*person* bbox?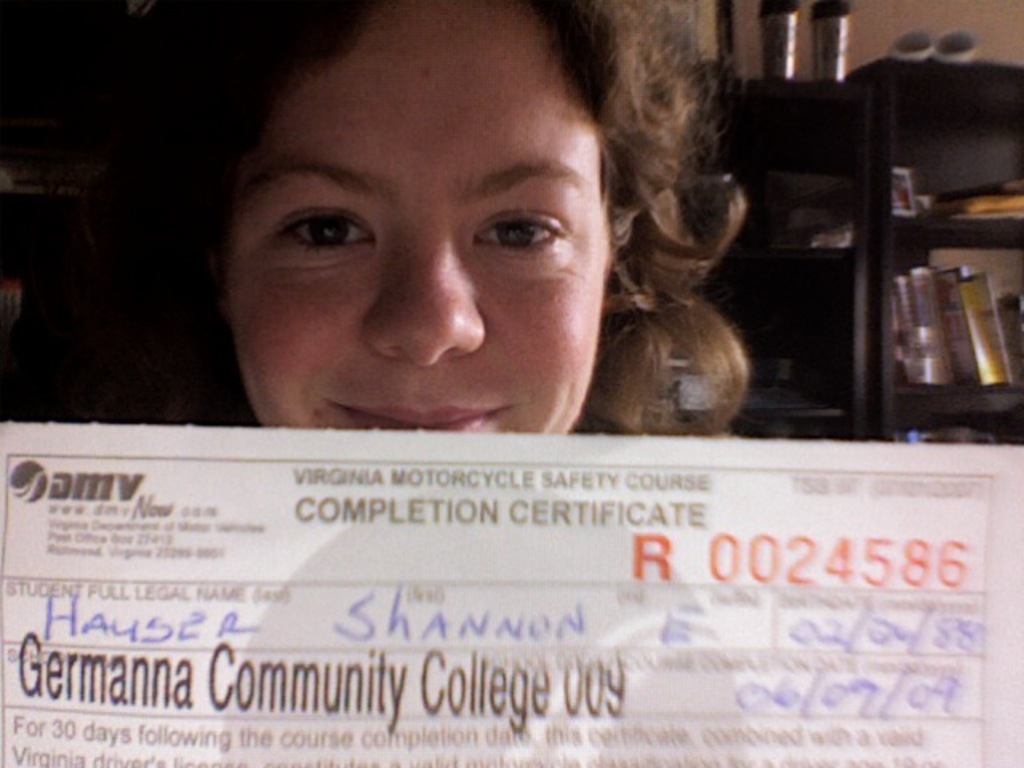
box=[72, 10, 798, 488]
